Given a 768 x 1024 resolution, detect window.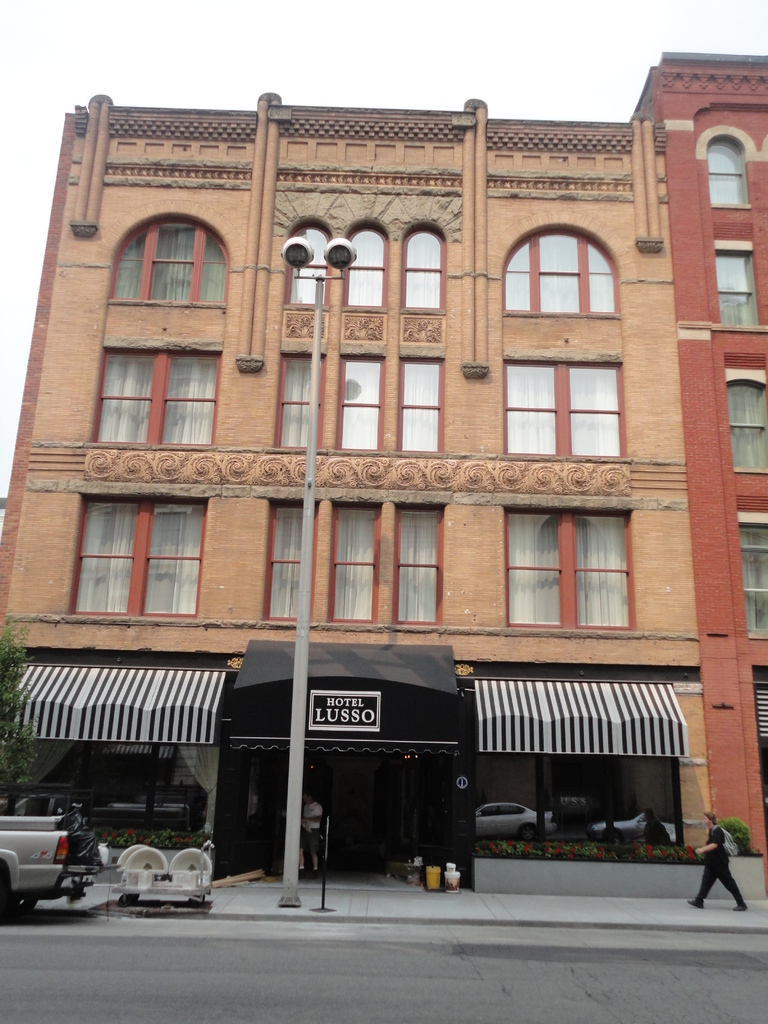
[98,347,222,449].
